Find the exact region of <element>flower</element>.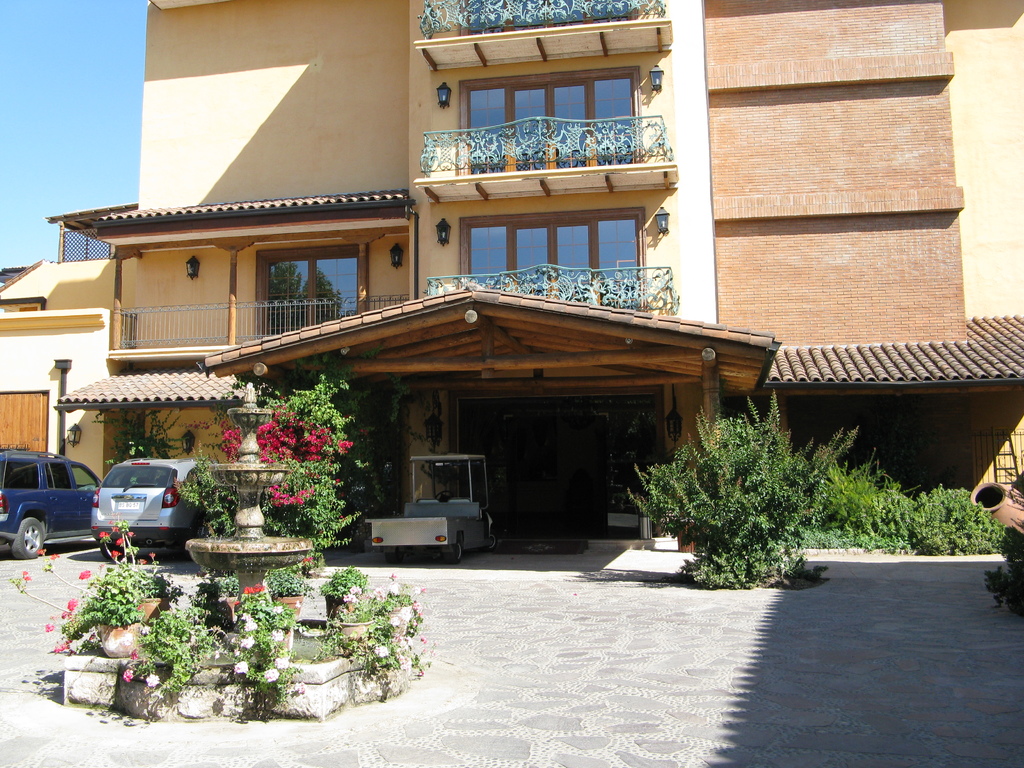
Exact region: pyautogui.locateOnScreen(118, 666, 131, 682).
